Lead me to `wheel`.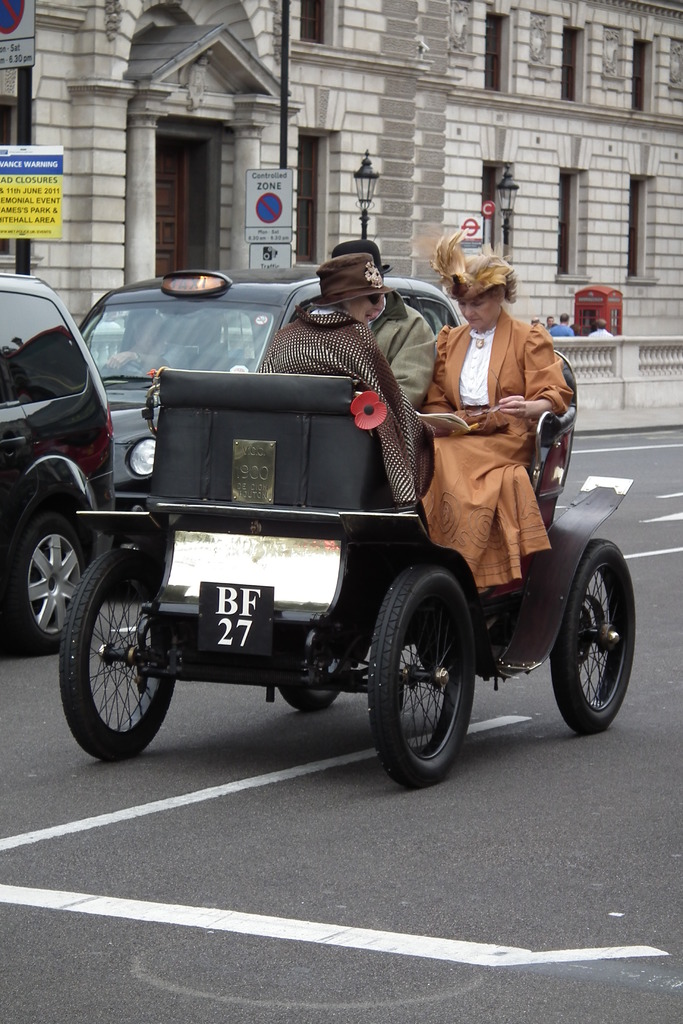
Lead to left=554, top=541, right=635, bottom=727.
